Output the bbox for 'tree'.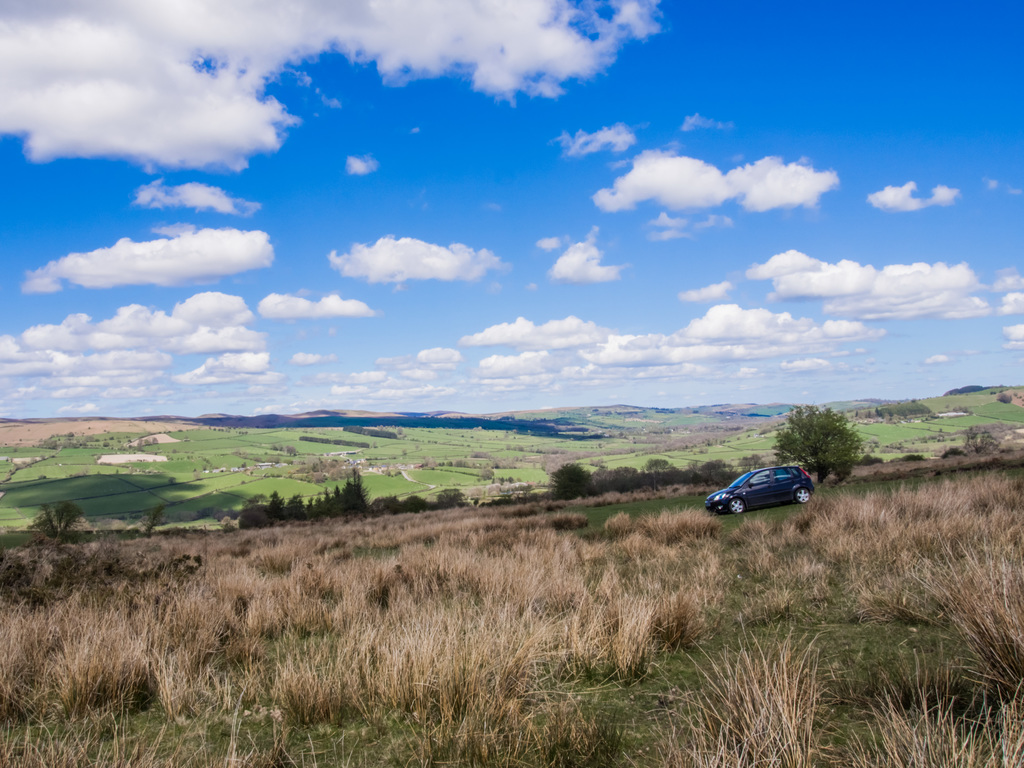
<box>149,436,159,443</box>.
